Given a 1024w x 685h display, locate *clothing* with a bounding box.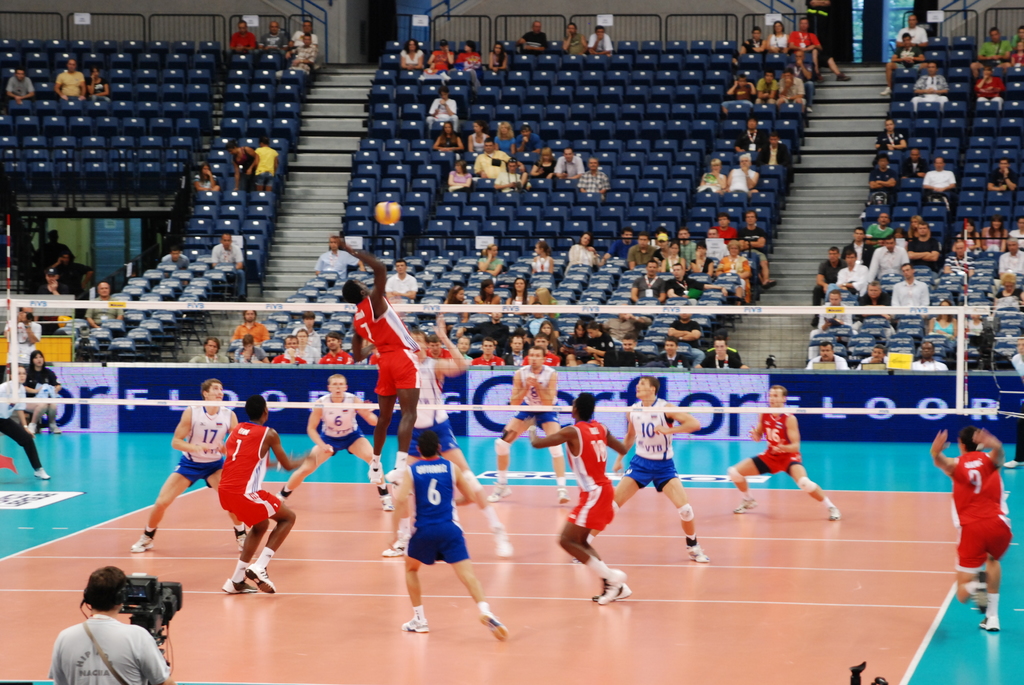
Located: [left=552, top=155, right=584, bottom=175].
